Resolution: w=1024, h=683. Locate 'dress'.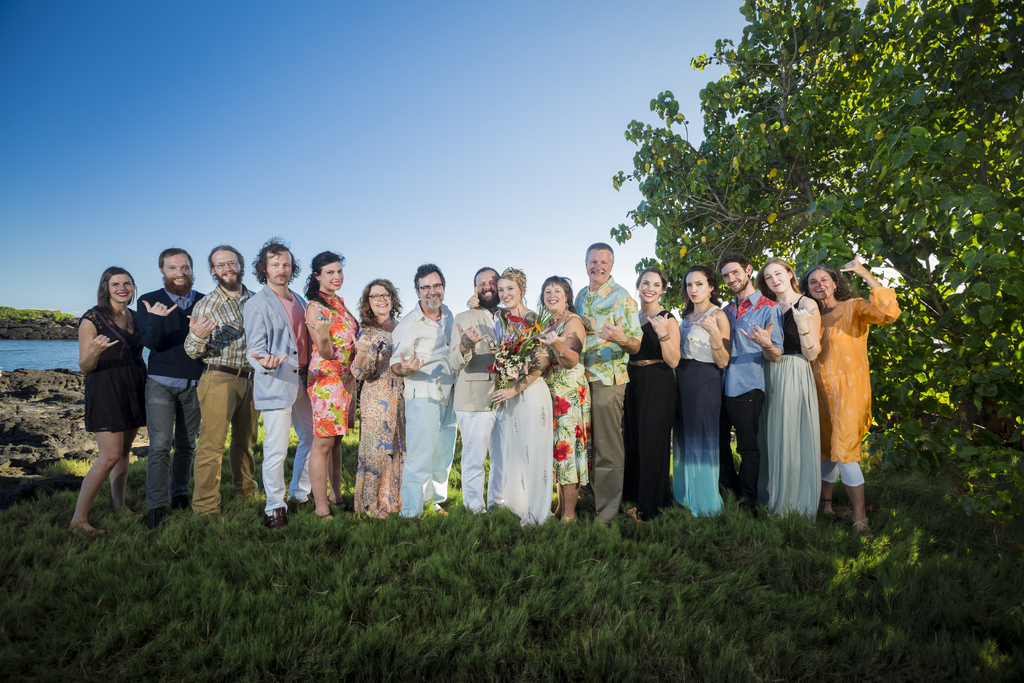
crop(760, 302, 824, 520).
